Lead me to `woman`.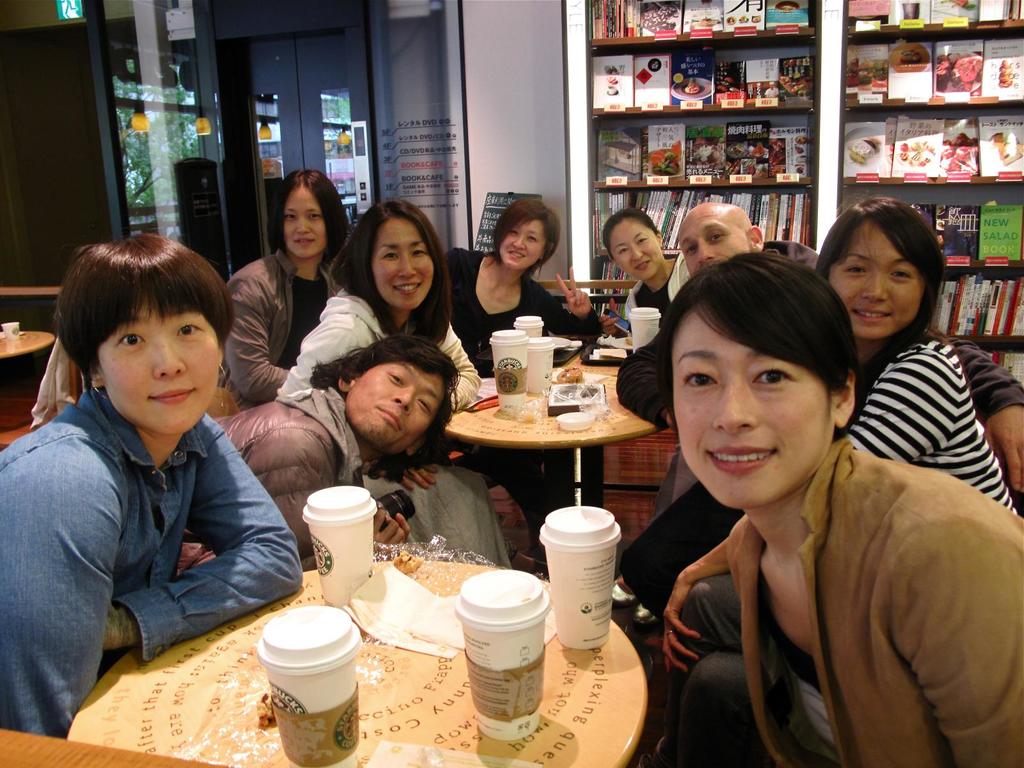
Lead to locate(602, 211, 687, 319).
